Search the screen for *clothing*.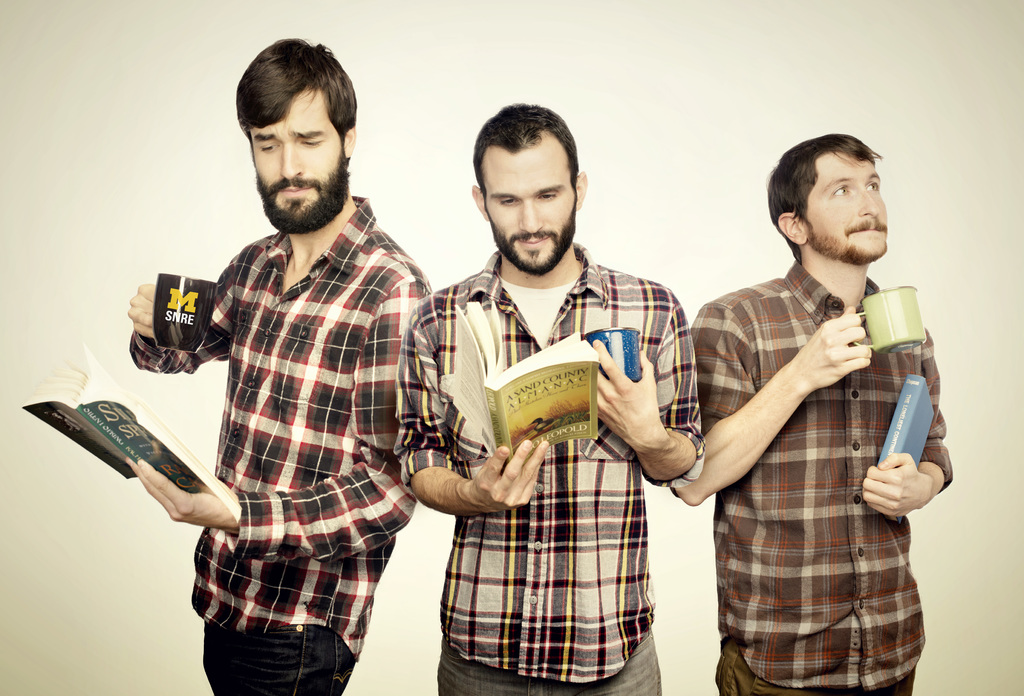
Found at 394:241:703:695.
